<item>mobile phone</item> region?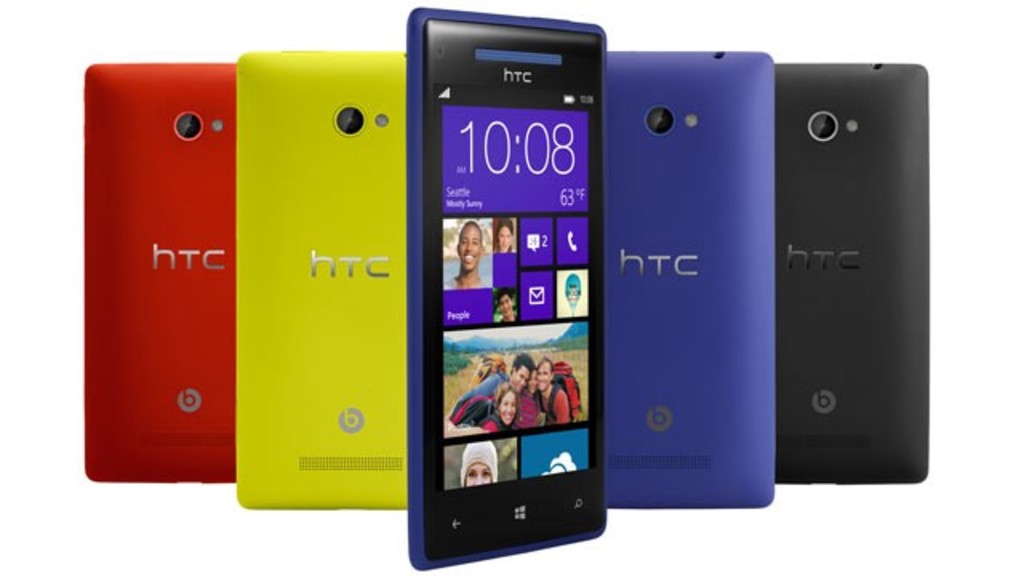
[left=778, top=59, right=930, bottom=493]
